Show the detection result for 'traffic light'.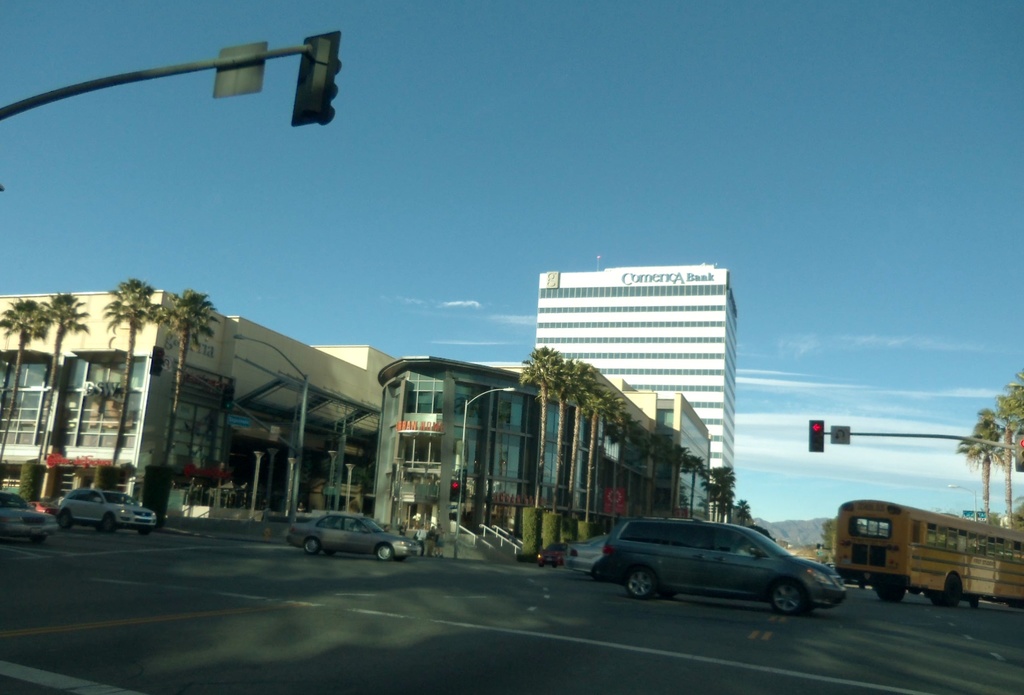
1015 433 1023 472.
